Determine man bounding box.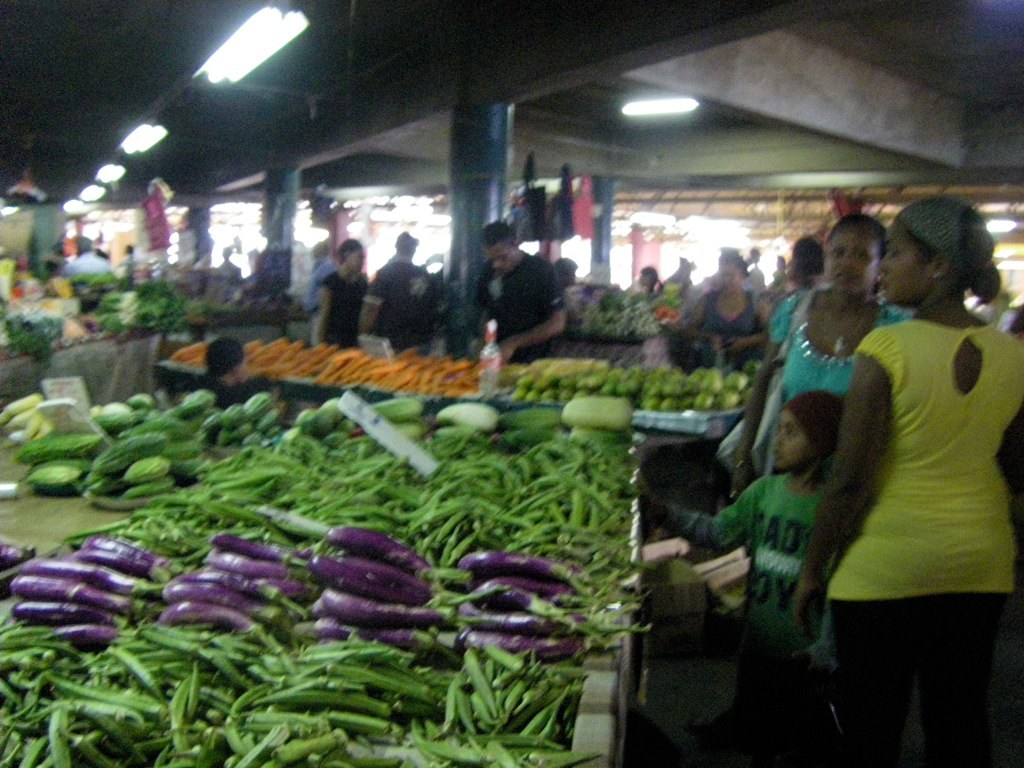
Determined: bbox=(473, 223, 578, 366).
